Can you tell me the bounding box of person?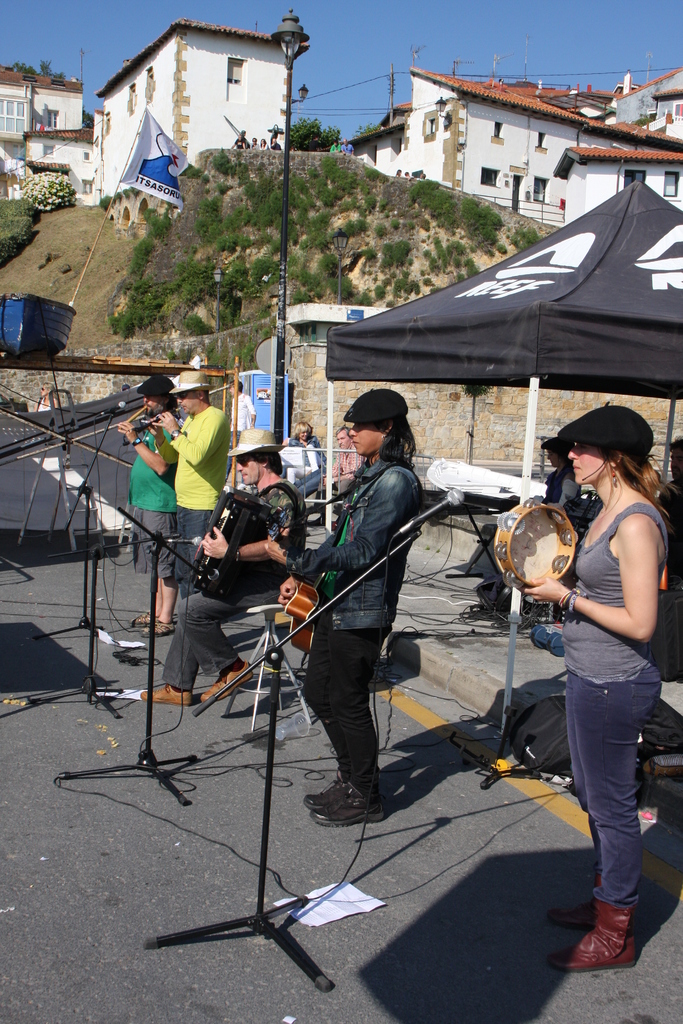
<box>154,363,231,594</box>.
